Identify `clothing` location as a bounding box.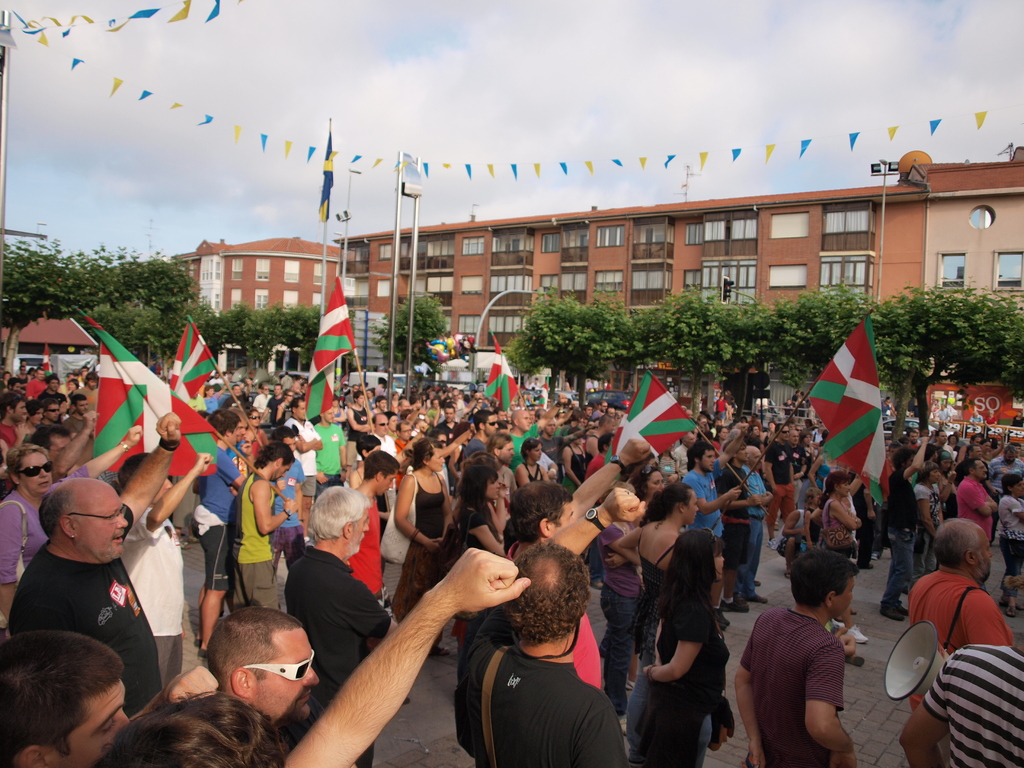
rect(799, 426, 823, 452).
